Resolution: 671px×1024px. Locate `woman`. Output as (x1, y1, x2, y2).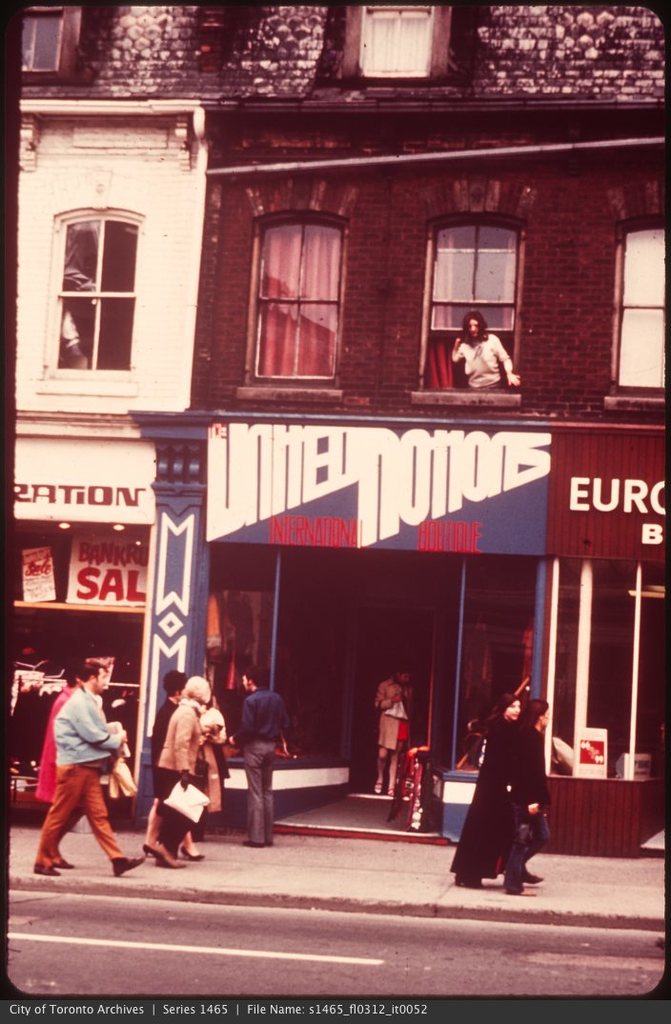
(365, 664, 417, 793).
